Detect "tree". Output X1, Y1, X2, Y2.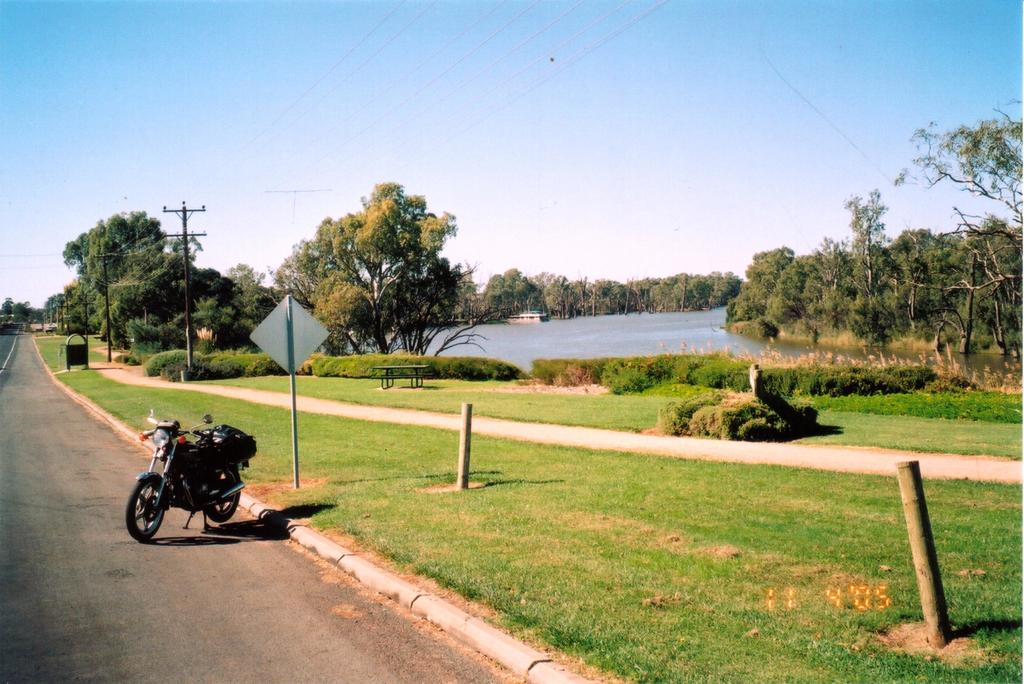
751, 236, 840, 345.
